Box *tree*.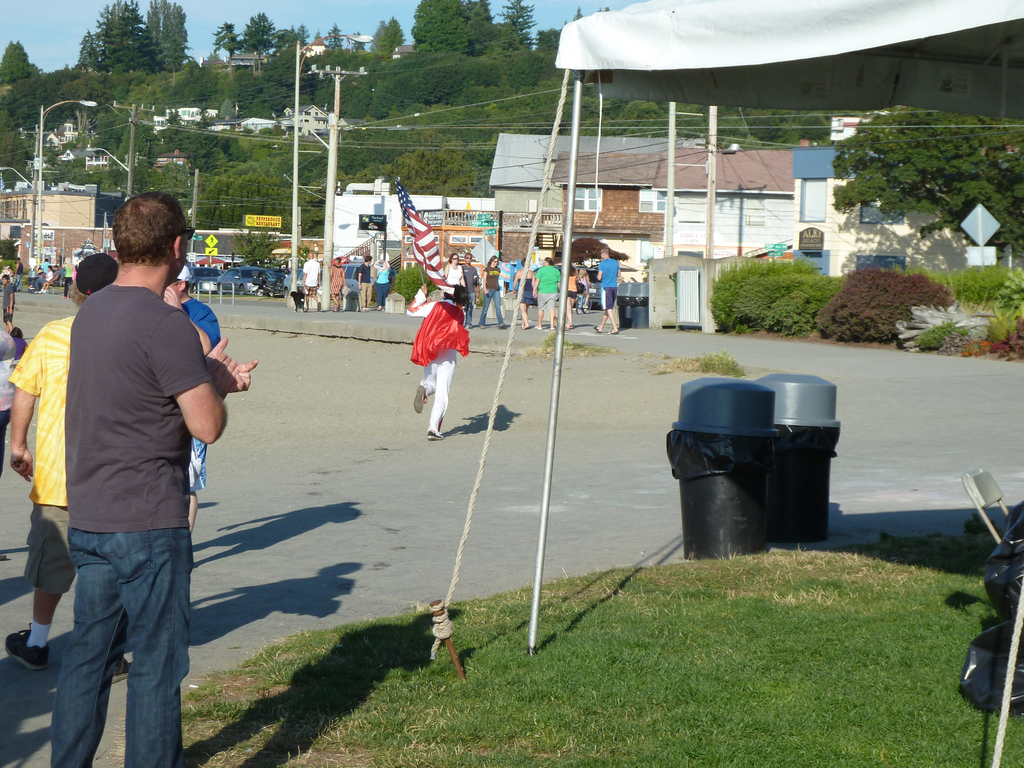
0:137:31:195.
